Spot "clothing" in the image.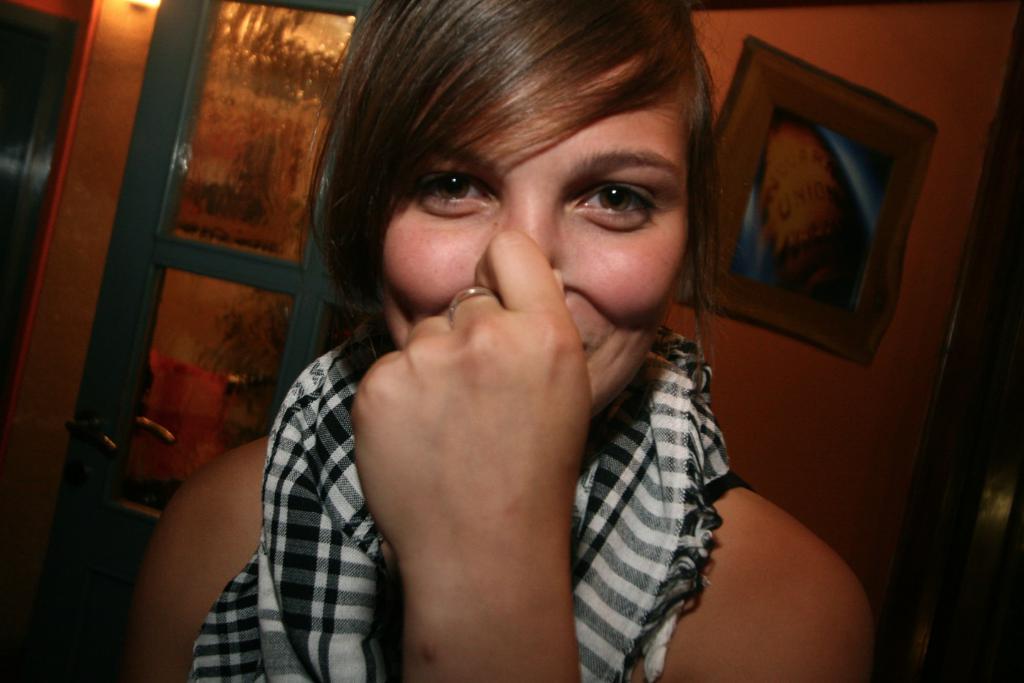
"clothing" found at bbox(193, 334, 750, 682).
